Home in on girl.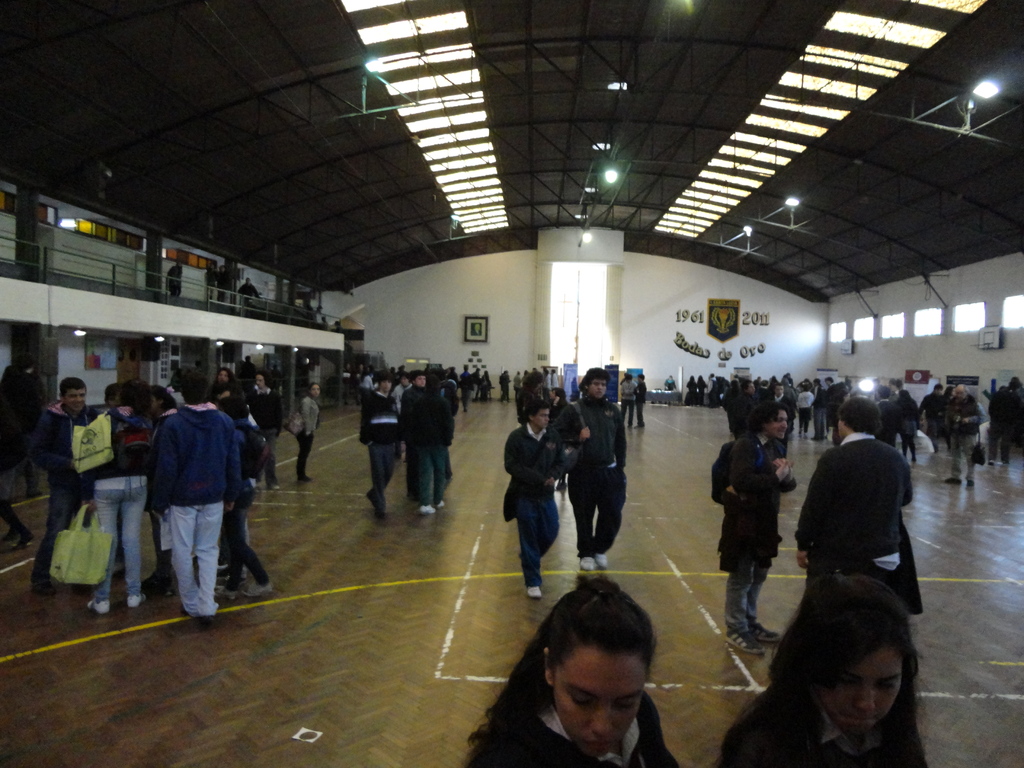
Homed in at bbox=[467, 566, 669, 765].
